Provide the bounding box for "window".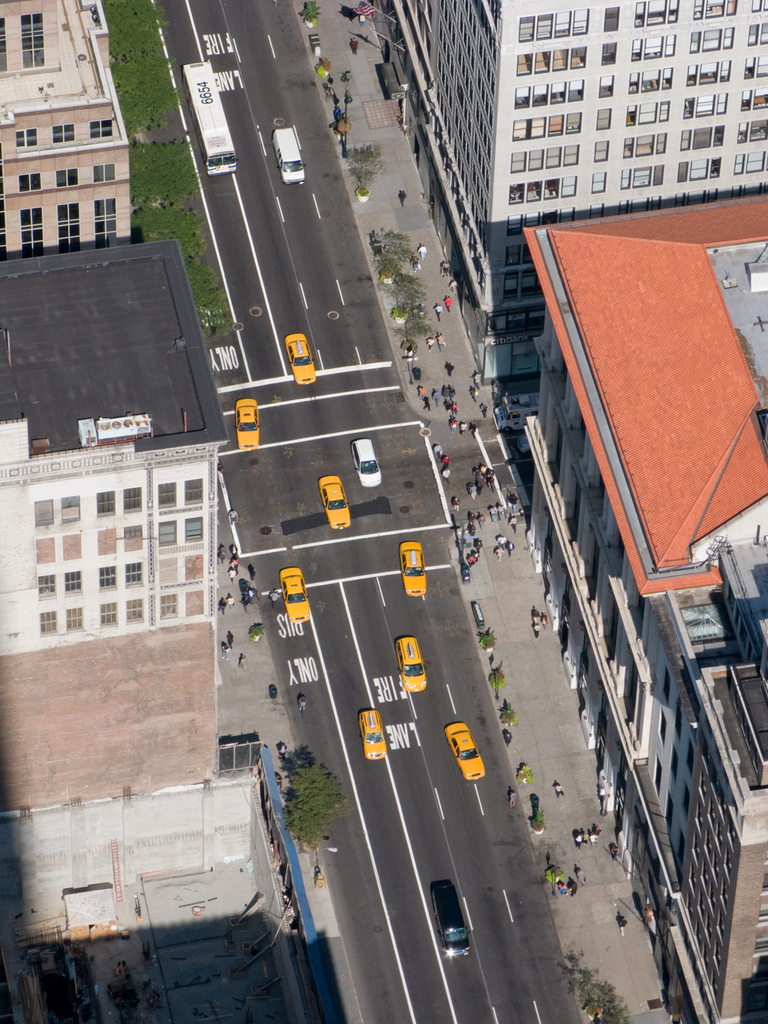
select_region(158, 484, 176, 506).
